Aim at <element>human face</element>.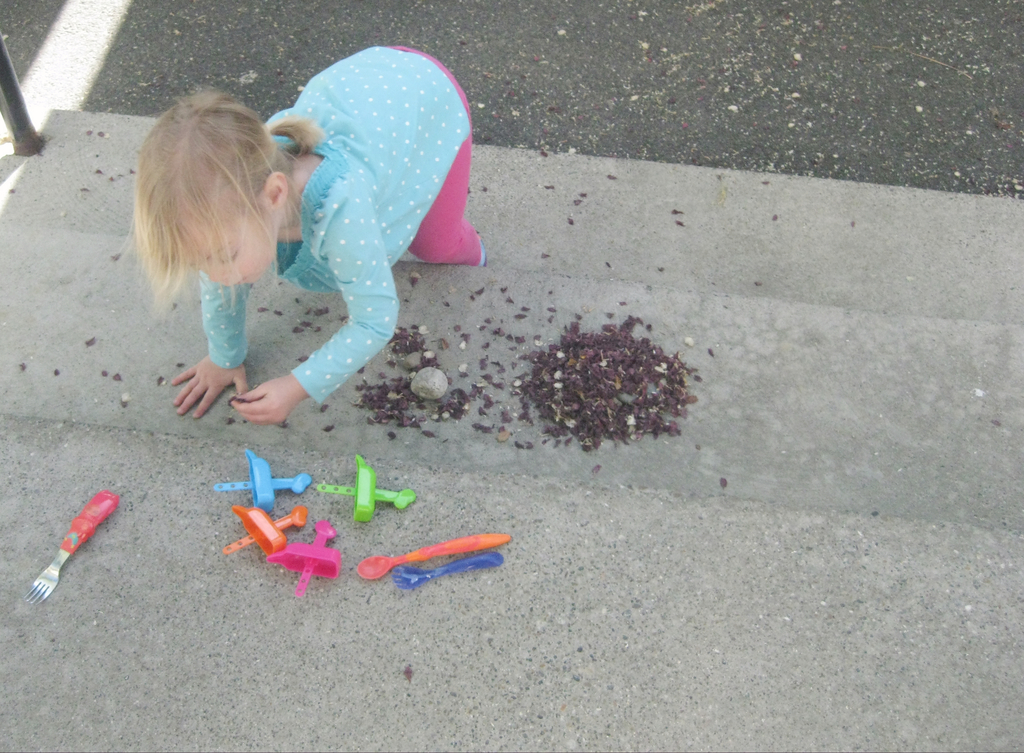
Aimed at pyautogui.locateOnScreen(193, 214, 272, 290).
